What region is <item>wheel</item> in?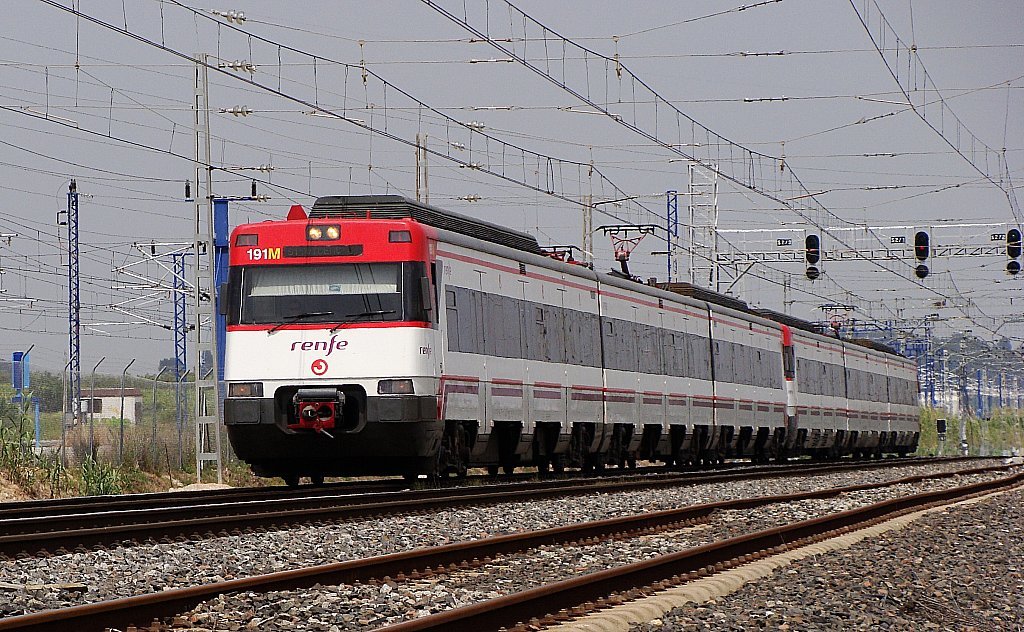
[403, 469, 419, 482].
